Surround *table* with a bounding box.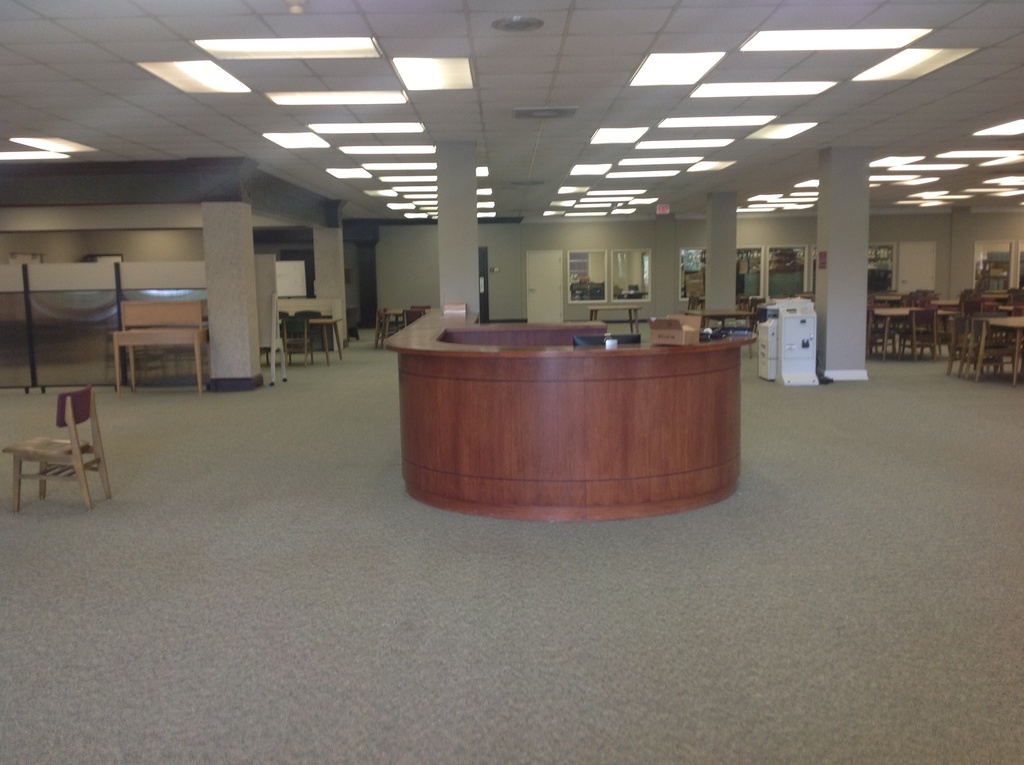
crop(305, 319, 342, 361).
